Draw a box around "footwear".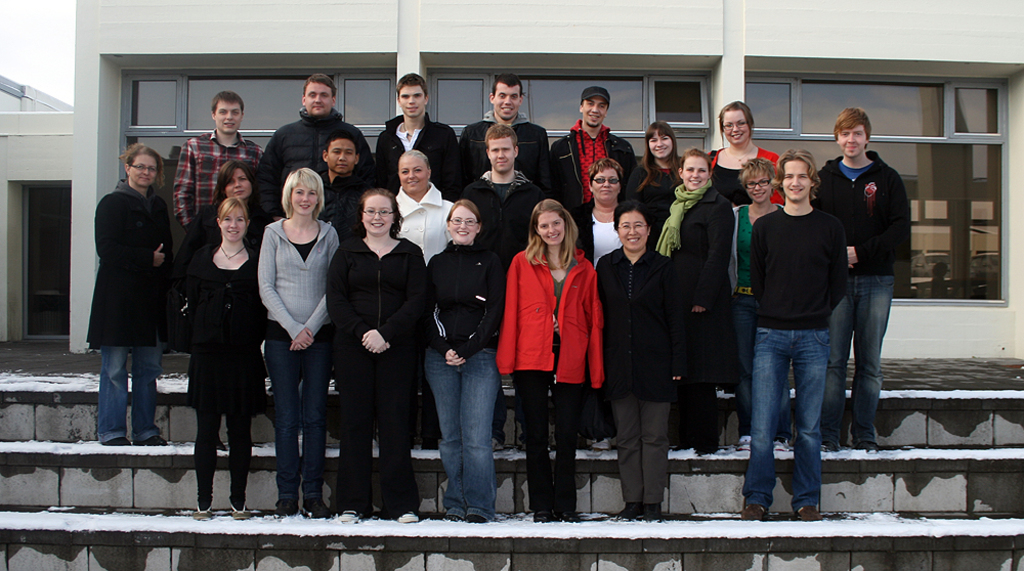
<box>104,436,130,446</box>.
